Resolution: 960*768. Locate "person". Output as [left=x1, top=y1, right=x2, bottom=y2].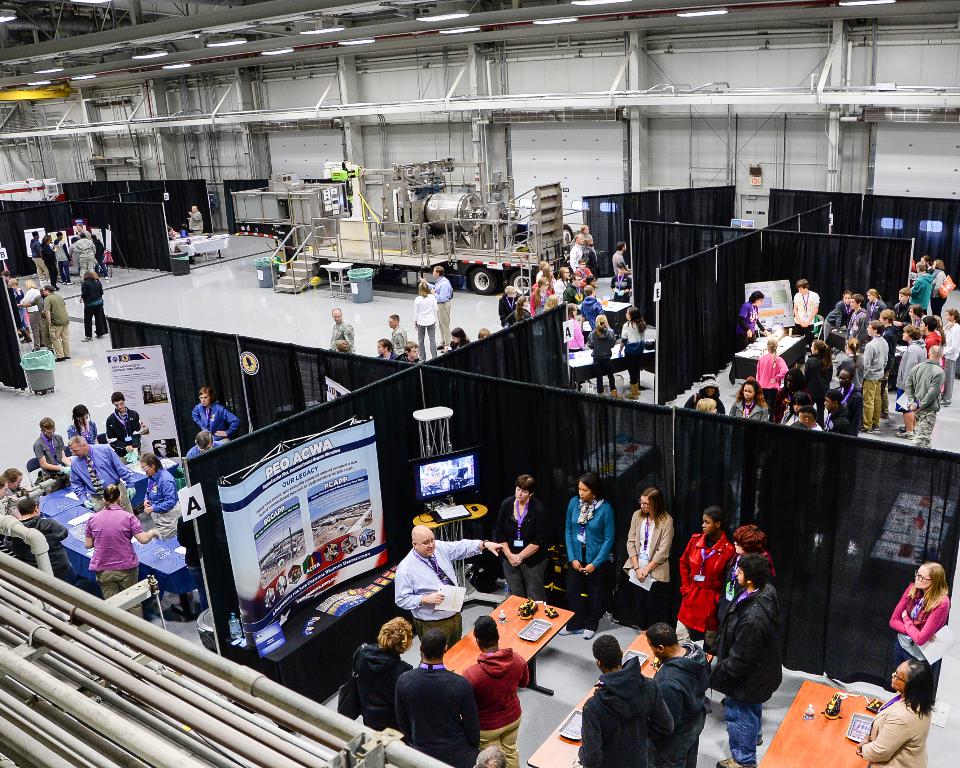
[left=395, top=629, right=481, bottom=767].
